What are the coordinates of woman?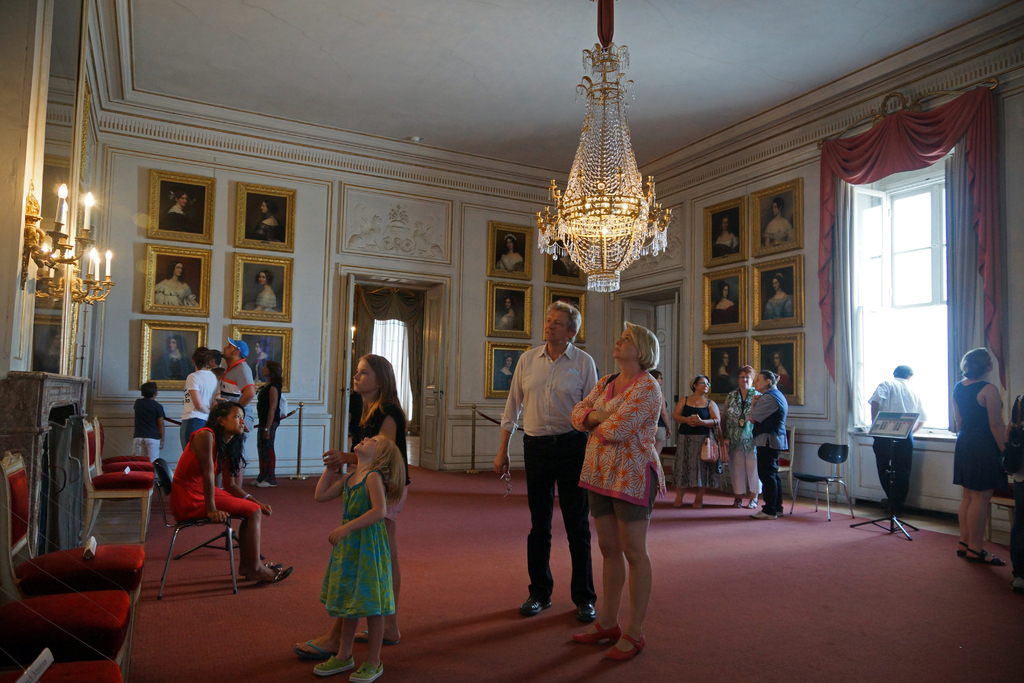
l=746, t=371, r=788, b=520.
